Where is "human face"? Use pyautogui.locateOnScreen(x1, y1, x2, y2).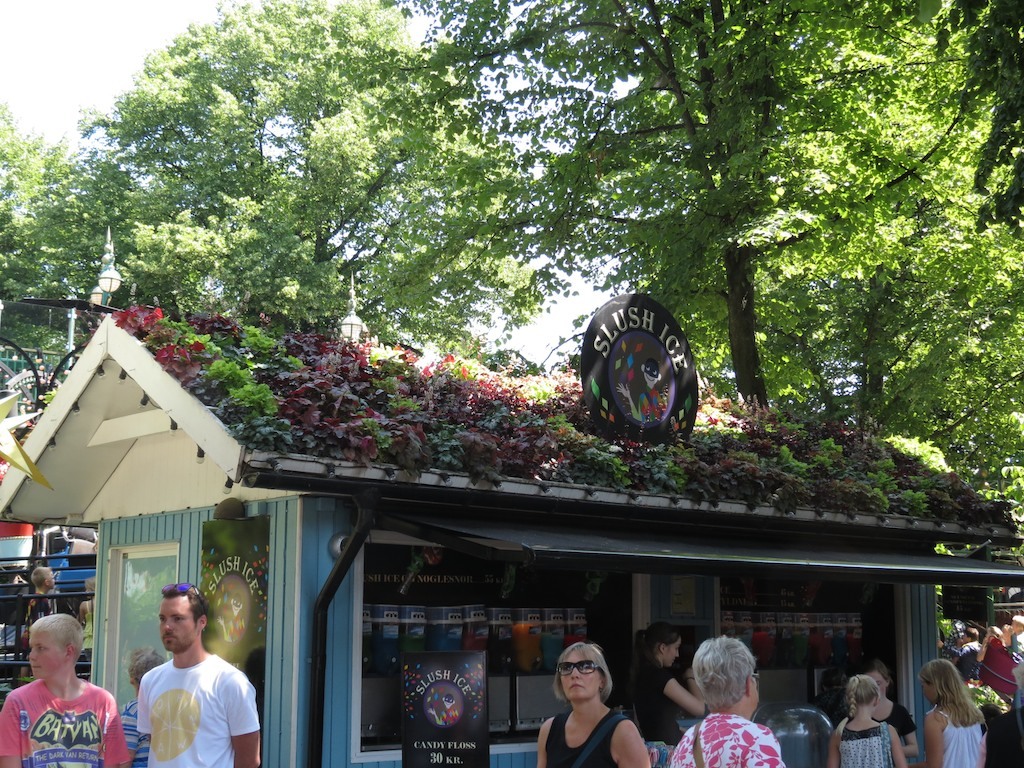
pyautogui.locateOnScreen(47, 571, 57, 589).
